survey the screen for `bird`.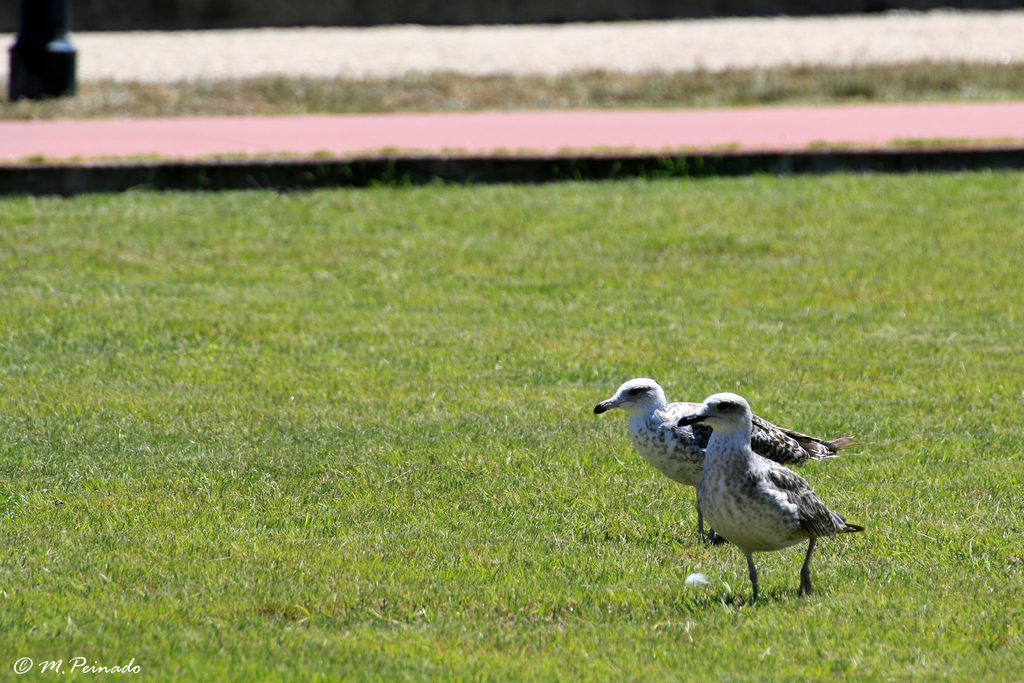
Survey found: bbox=[596, 377, 859, 547].
